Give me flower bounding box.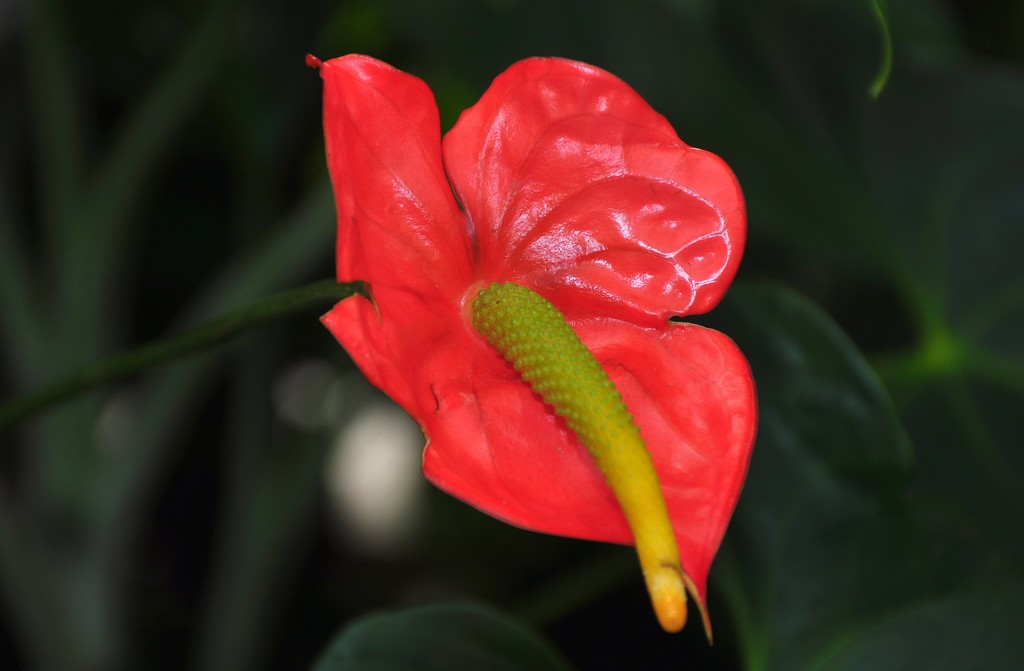
Rect(303, 54, 751, 629).
